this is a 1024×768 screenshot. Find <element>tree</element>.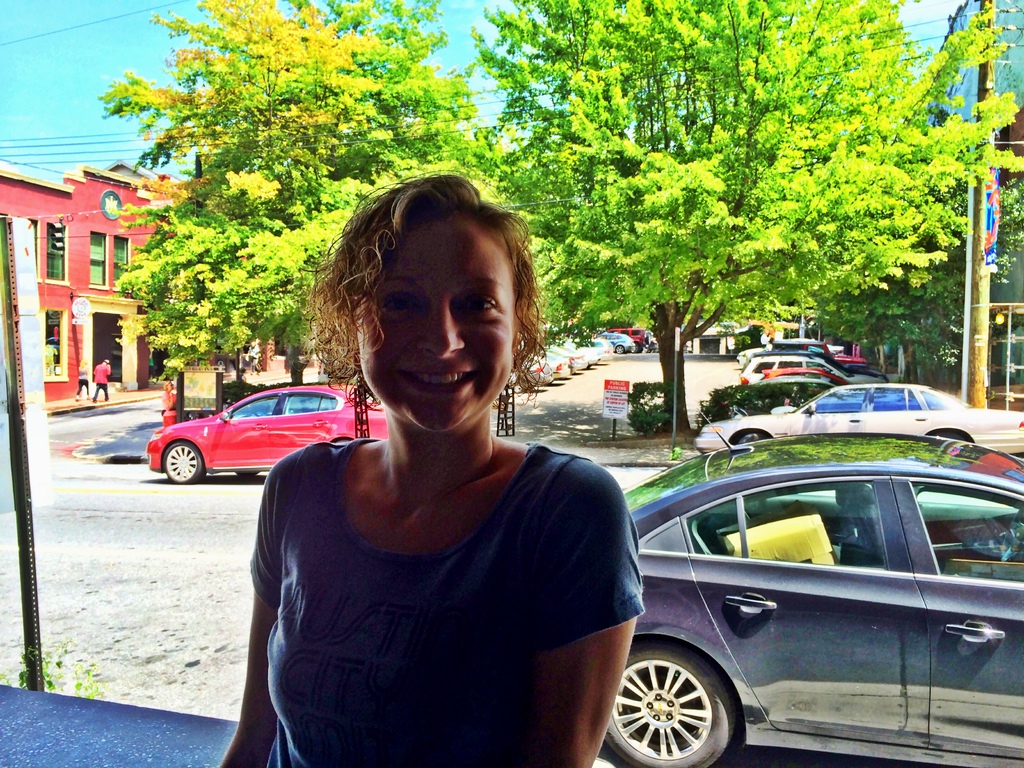
Bounding box: [712,320,738,353].
